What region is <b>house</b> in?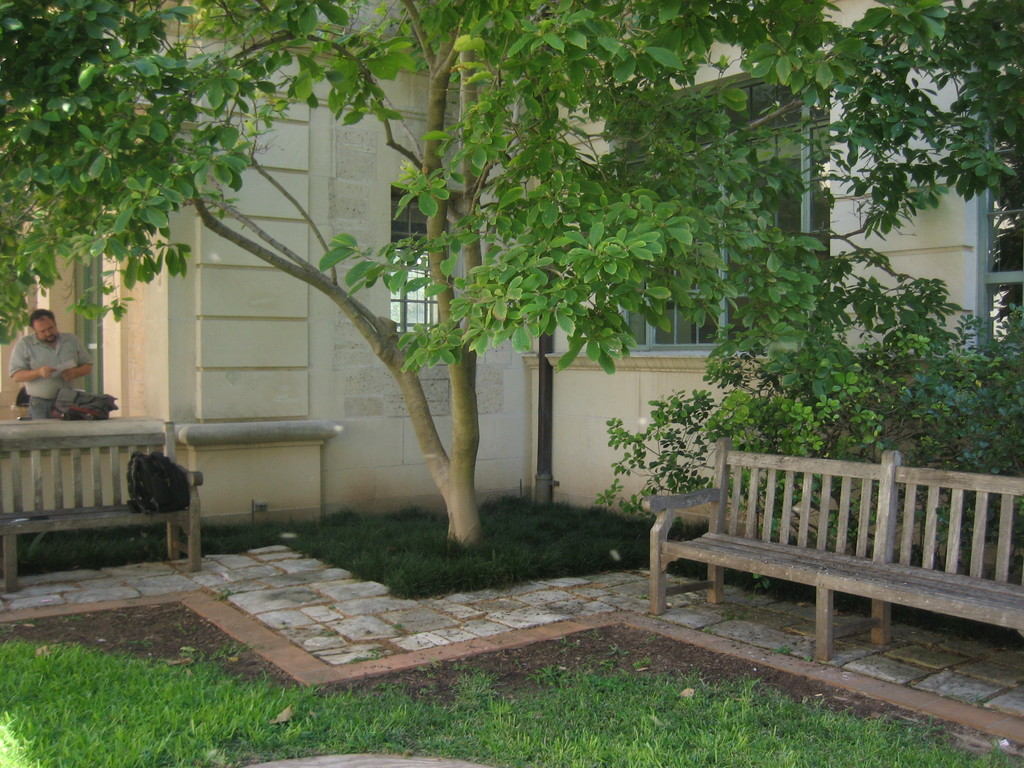
box(32, 0, 1022, 627).
